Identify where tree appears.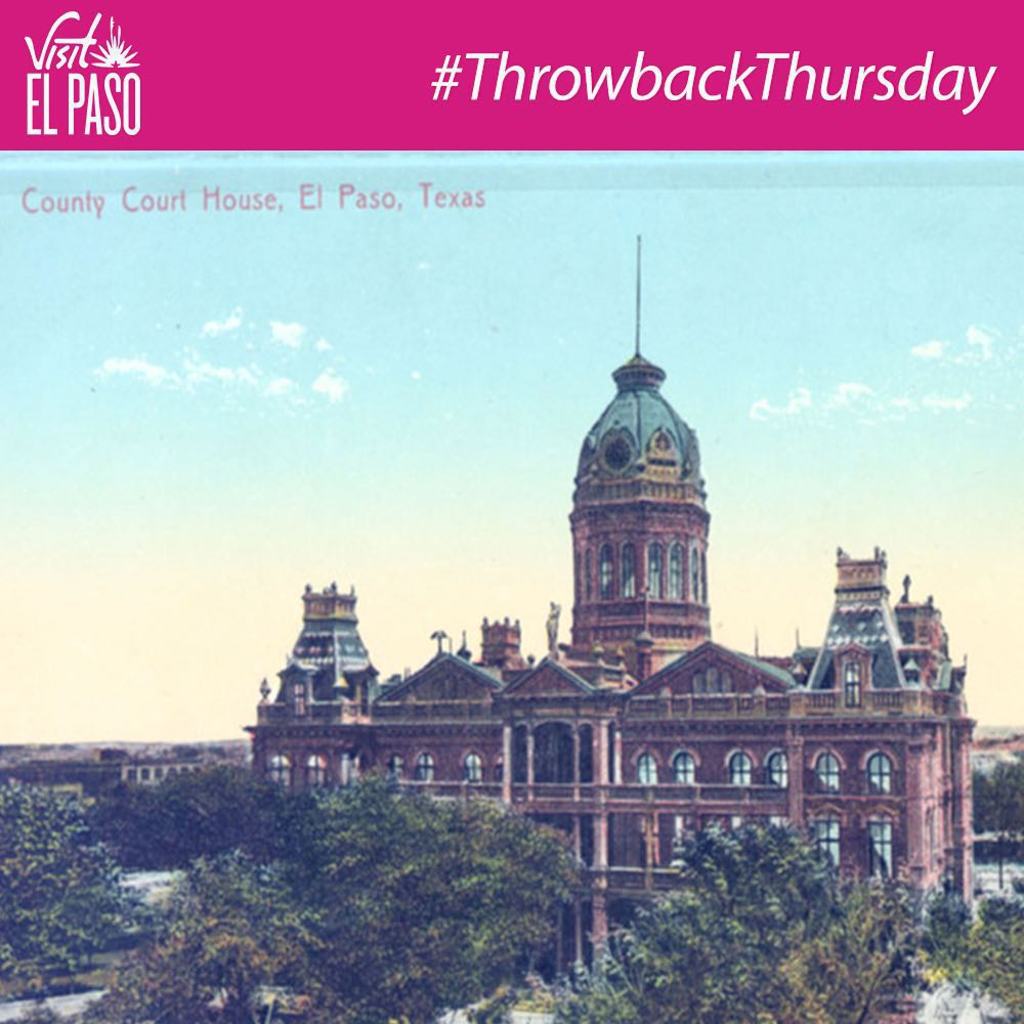
Appears at left=0, top=784, right=172, bottom=1005.
